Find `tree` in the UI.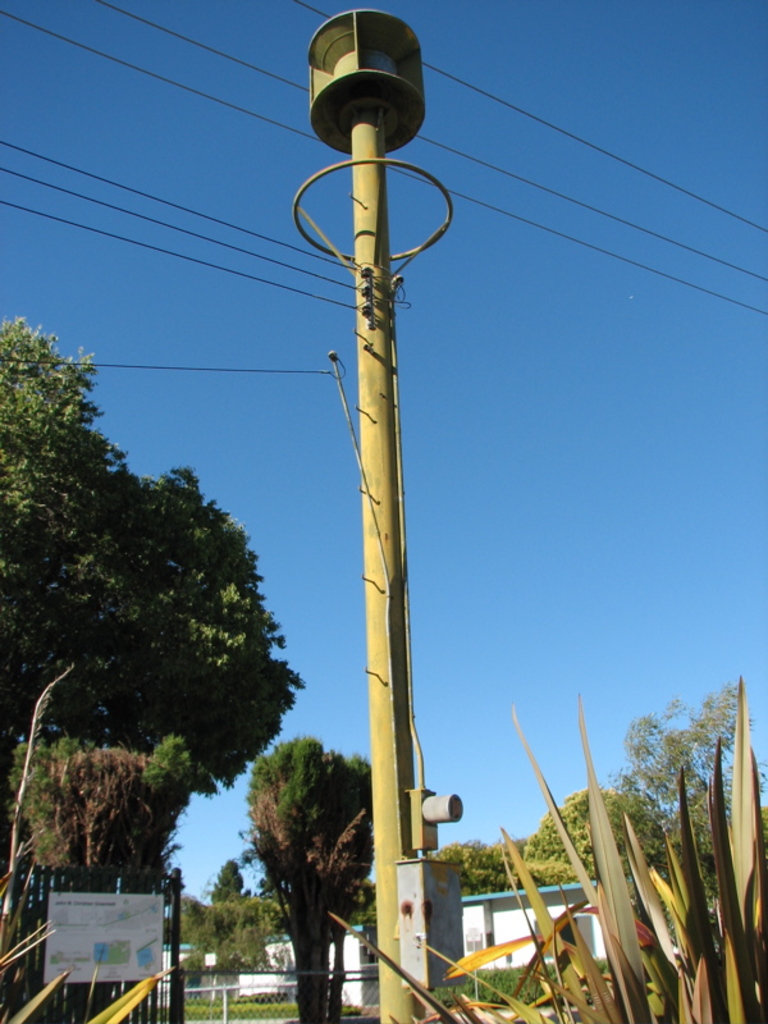
UI element at 0:303:301:1023.
